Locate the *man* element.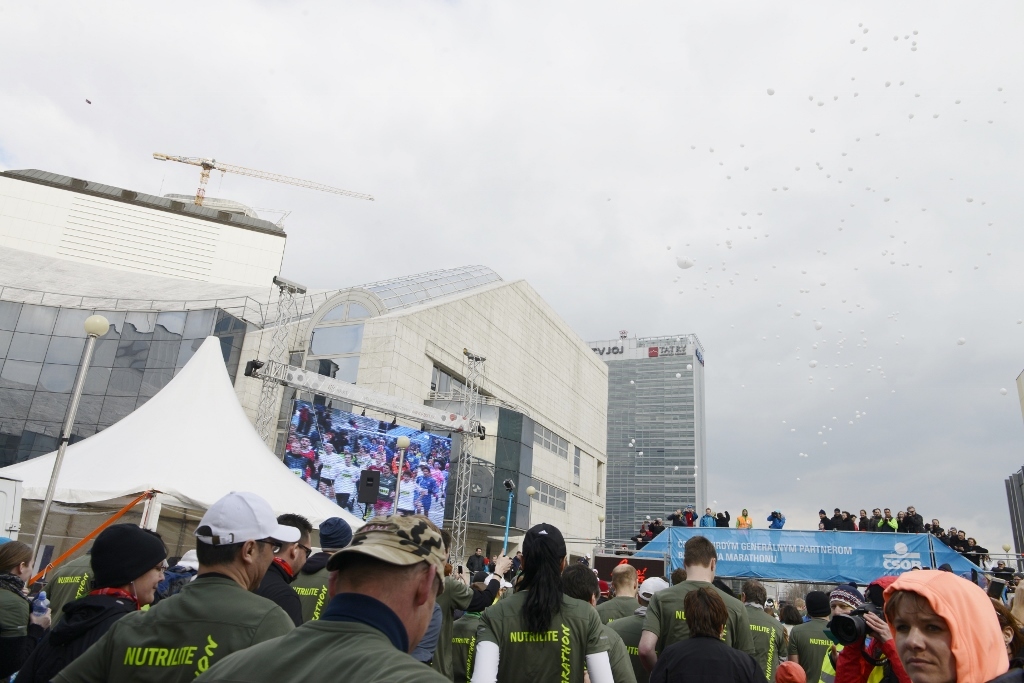
Element bbox: 190:512:459:682.
